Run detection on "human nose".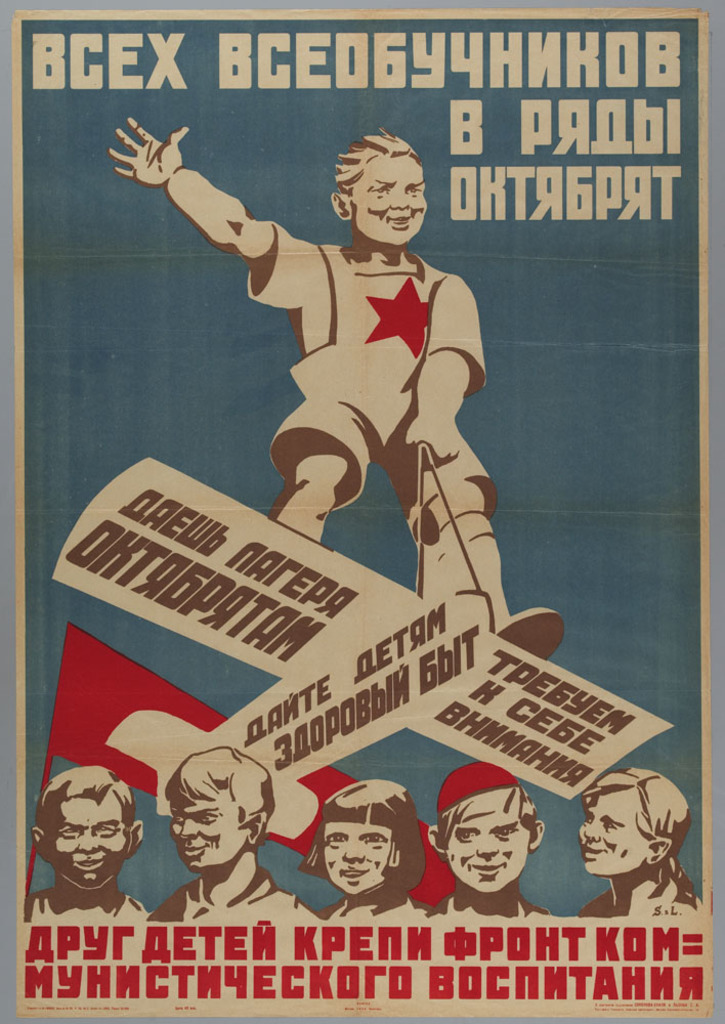
Result: 473, 827, 497, 858.
